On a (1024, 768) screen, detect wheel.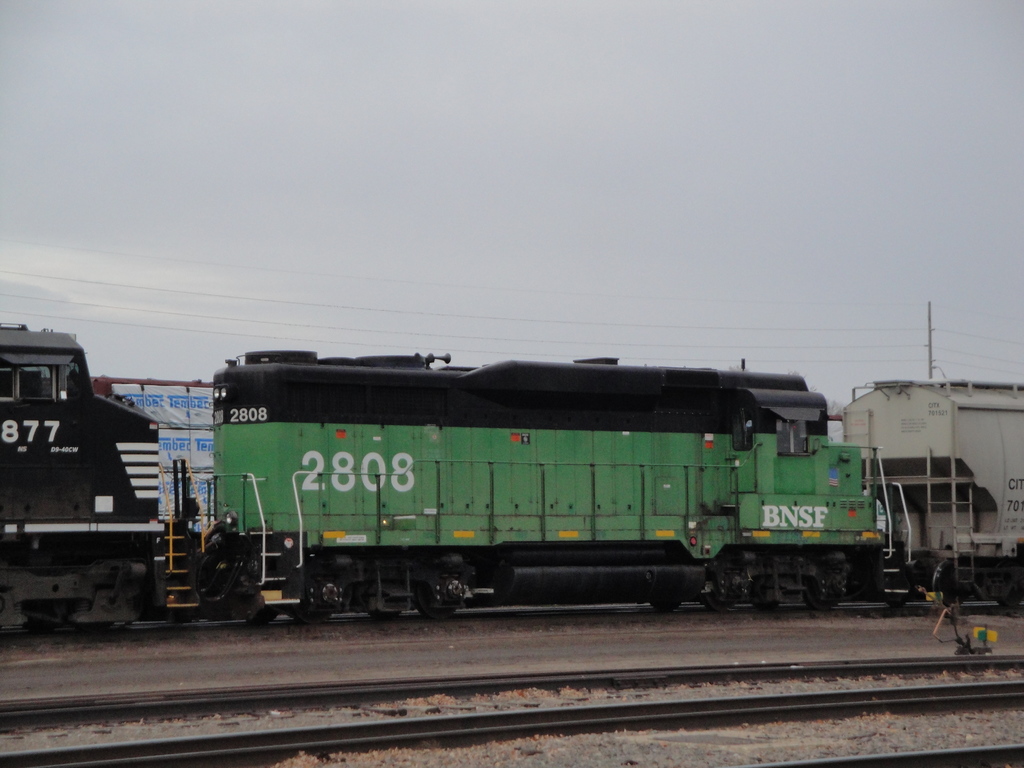
<box>799,579,840,607</box>.
